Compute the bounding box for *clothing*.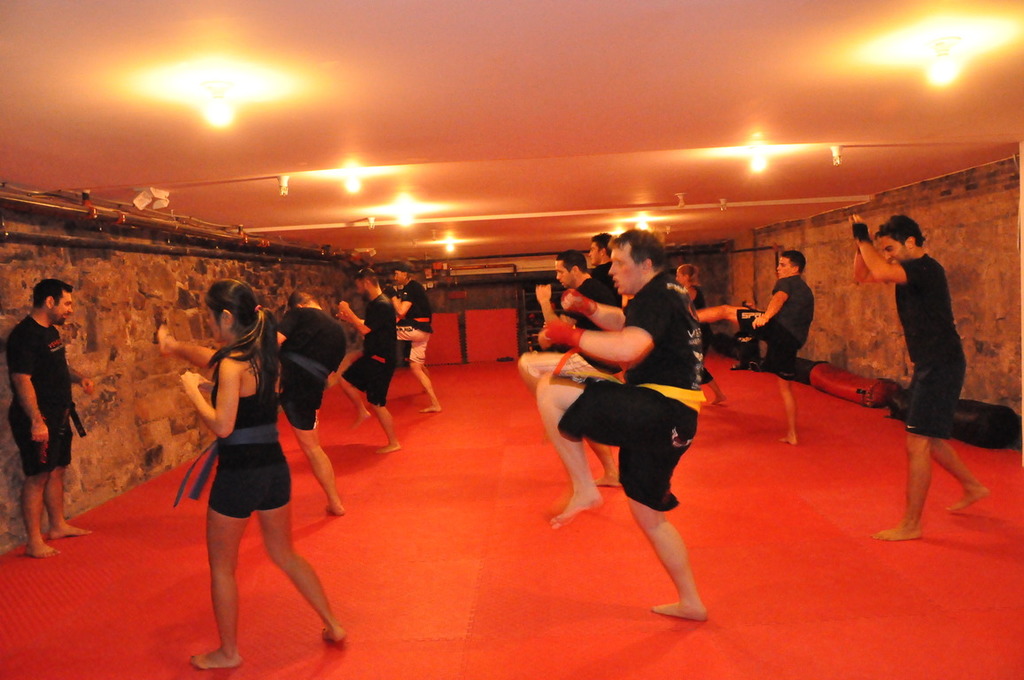
[left=7, top=308, right=69, bottom=483].
